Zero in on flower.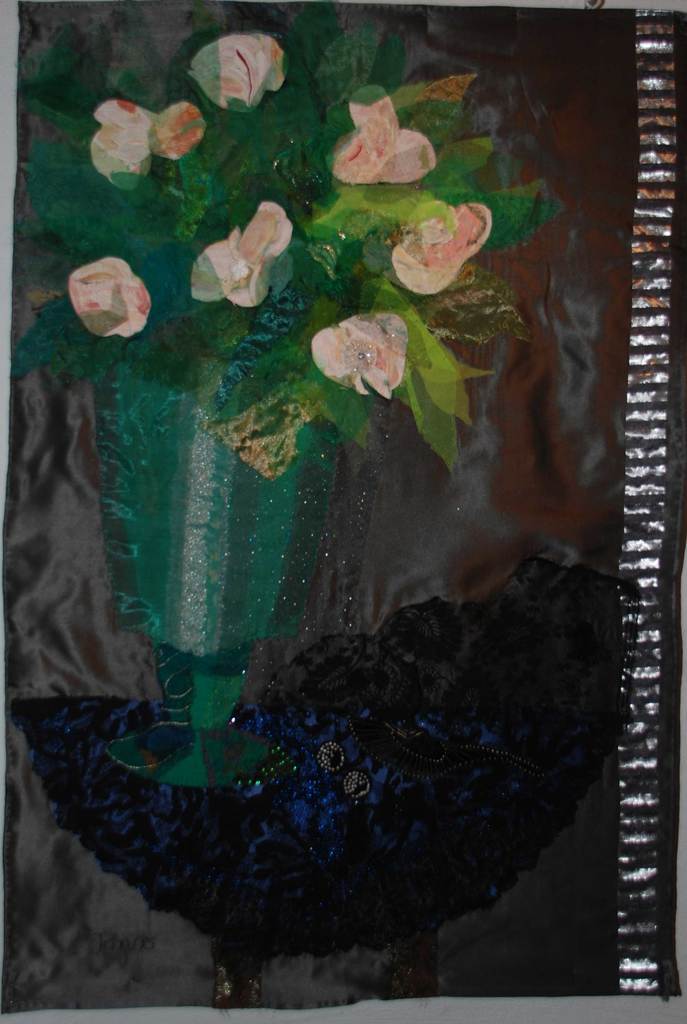
Zeroed in: rect(192, 34, 290, 111).
